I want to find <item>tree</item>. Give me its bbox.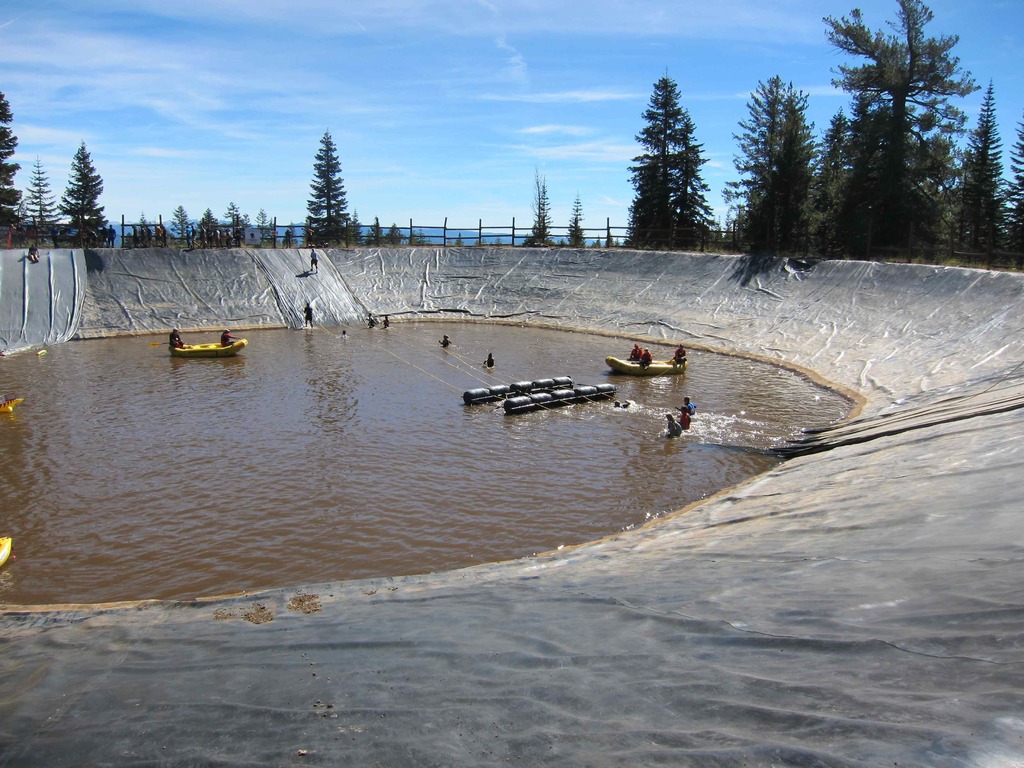
54/140/108/246.
